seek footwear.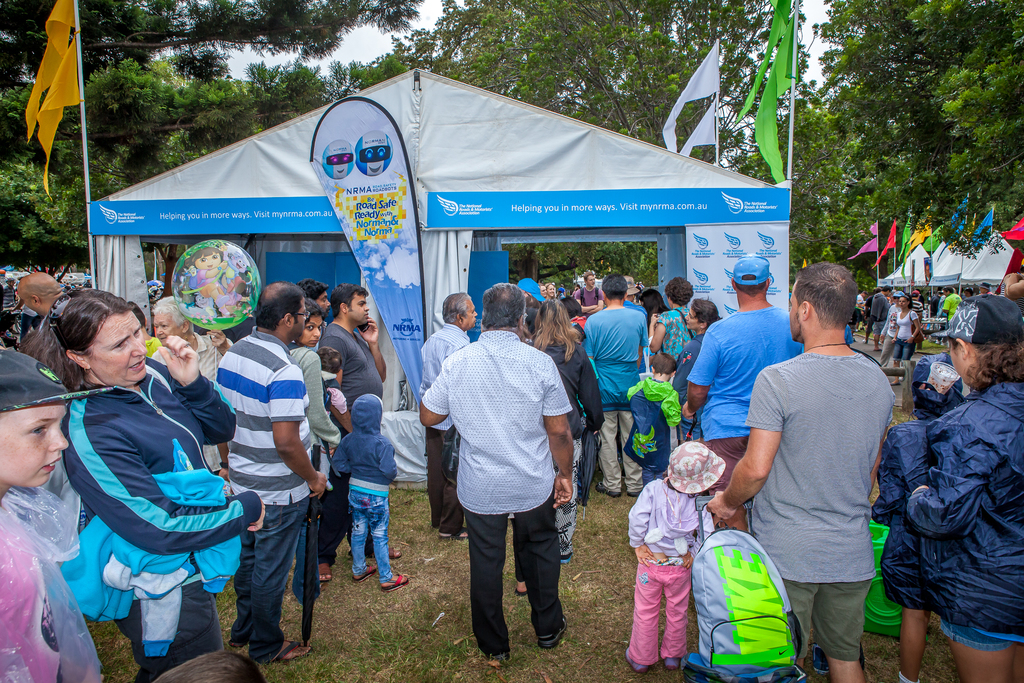
[890,380,904,388].
